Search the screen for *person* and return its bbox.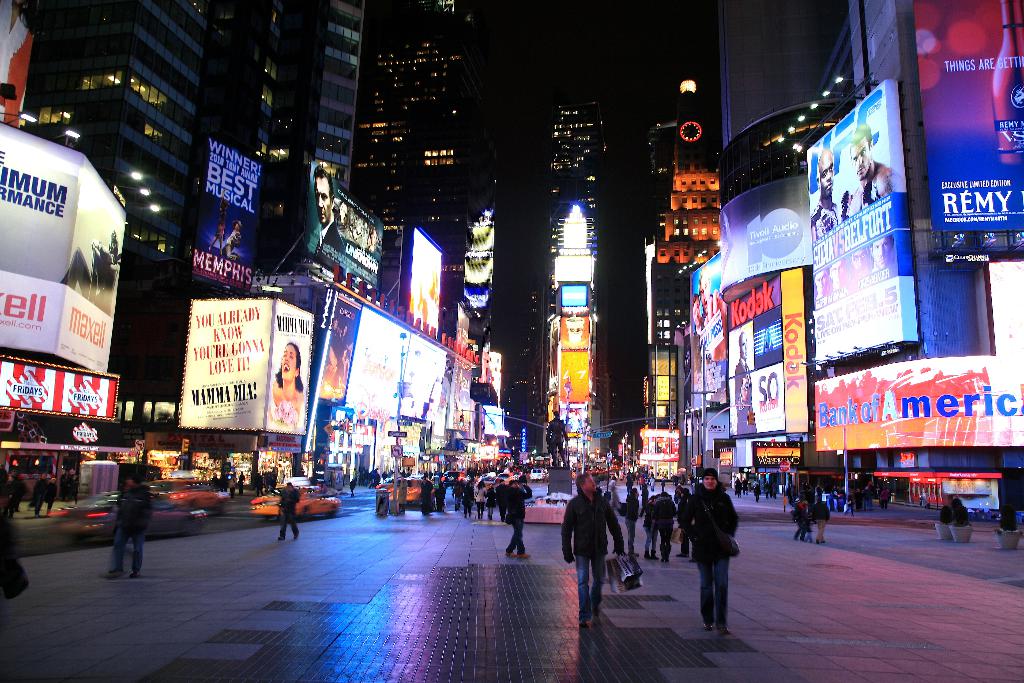
Found: l=557, t=466, r=627, b=632.
